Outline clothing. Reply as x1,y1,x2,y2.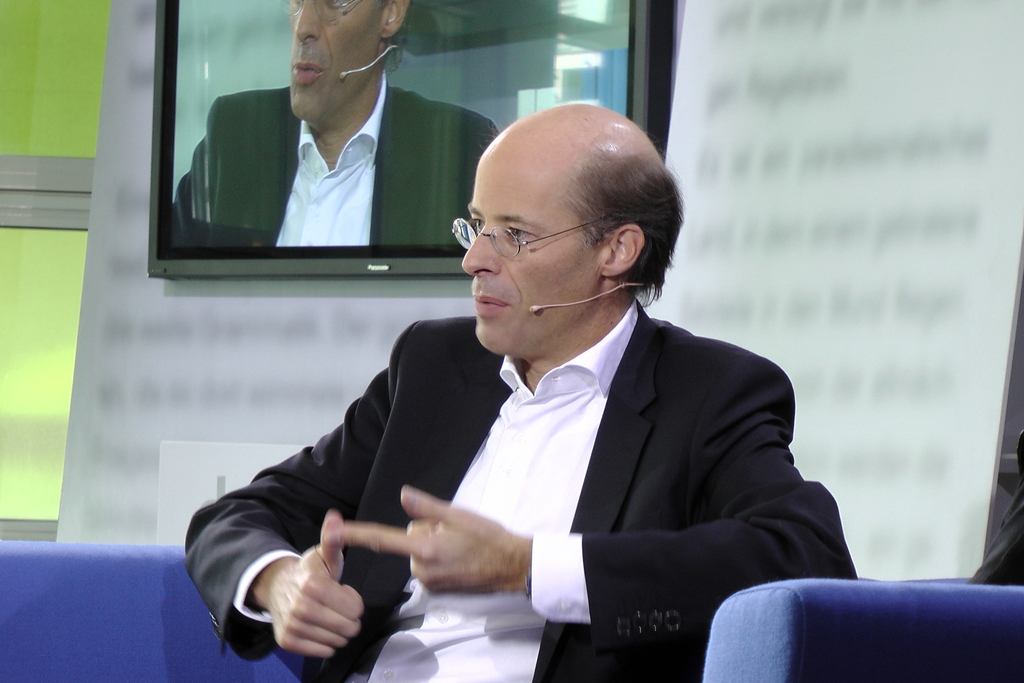
967,431,1023,586.
